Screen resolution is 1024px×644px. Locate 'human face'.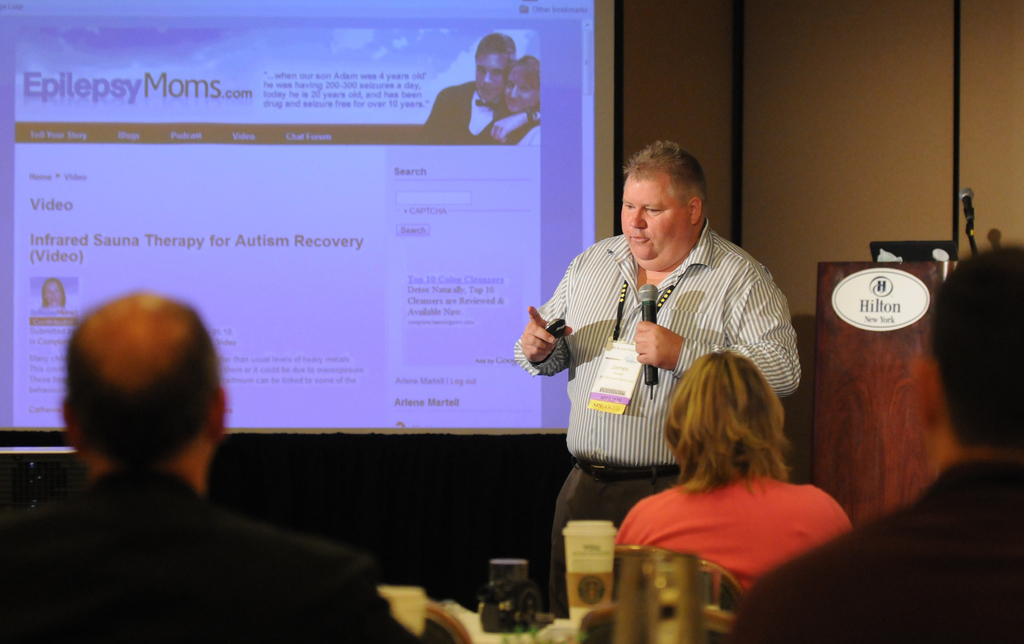
(508,63,531,109).
